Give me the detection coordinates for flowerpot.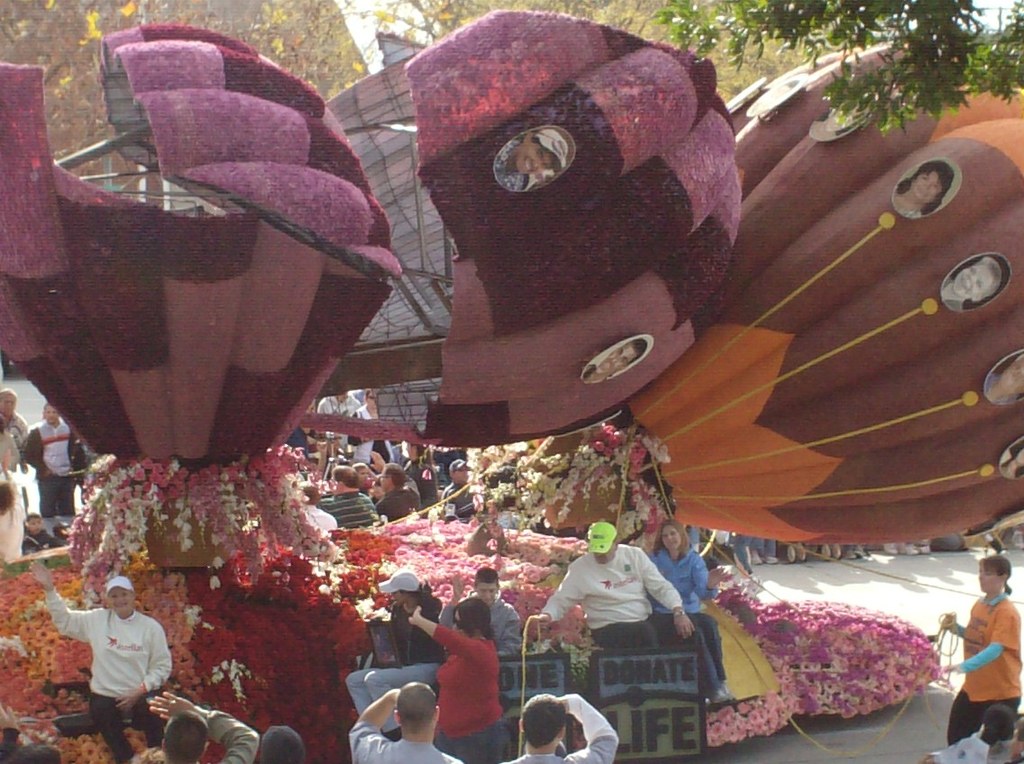
pyautogui.locateOnScreen(534, 466, 619, 529).
